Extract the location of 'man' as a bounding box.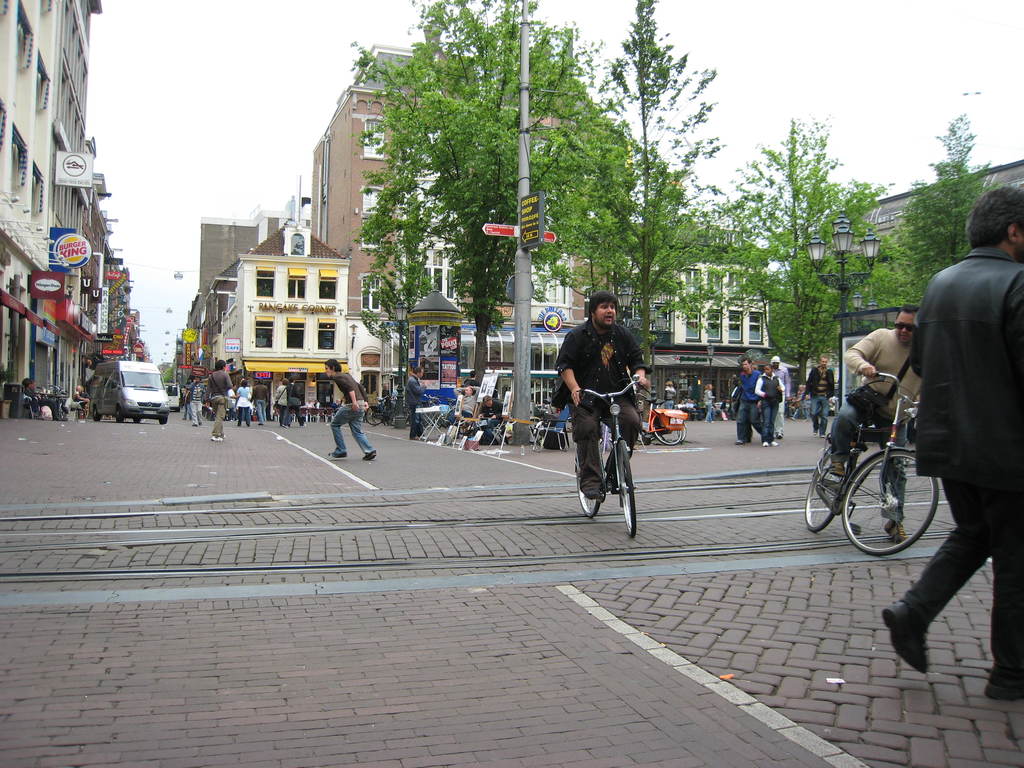
(186, 376, 207, 423).
